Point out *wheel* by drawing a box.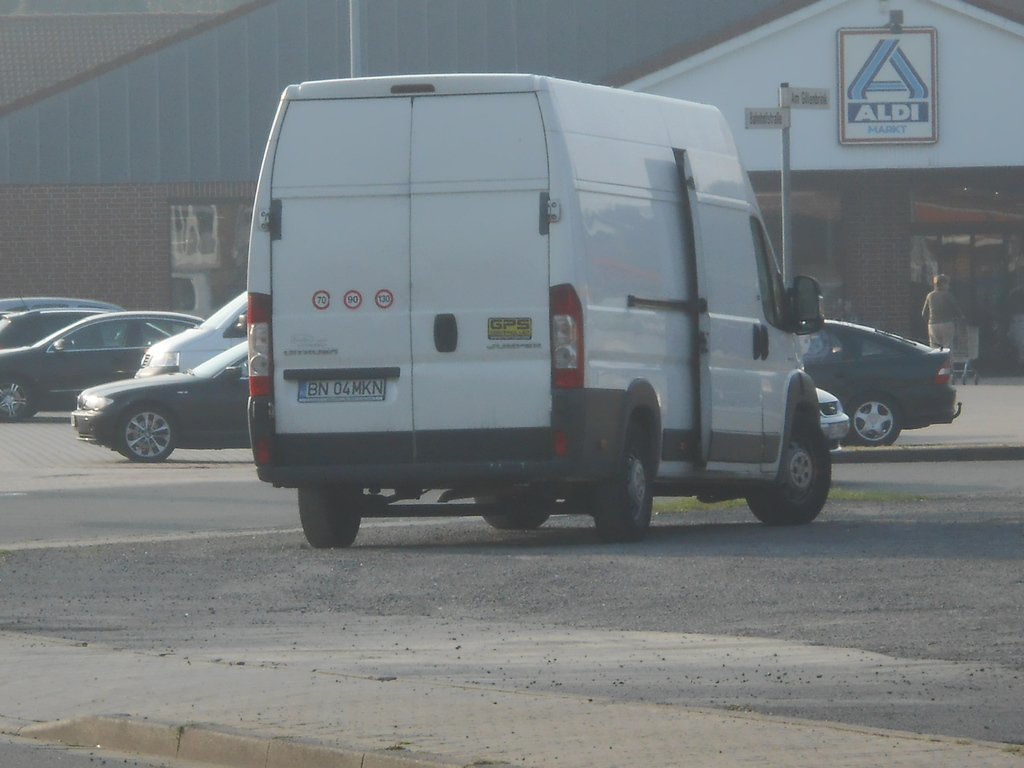
849/392/899/447.
